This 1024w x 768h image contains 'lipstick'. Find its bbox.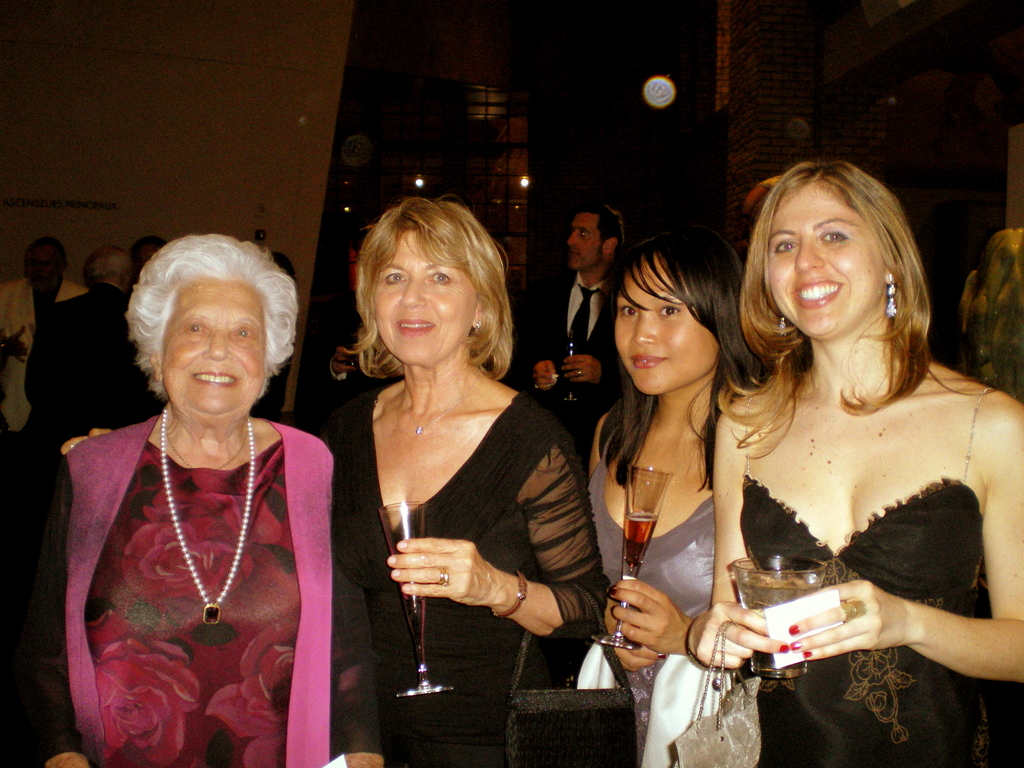
box=[630, 352, 668, 369].
